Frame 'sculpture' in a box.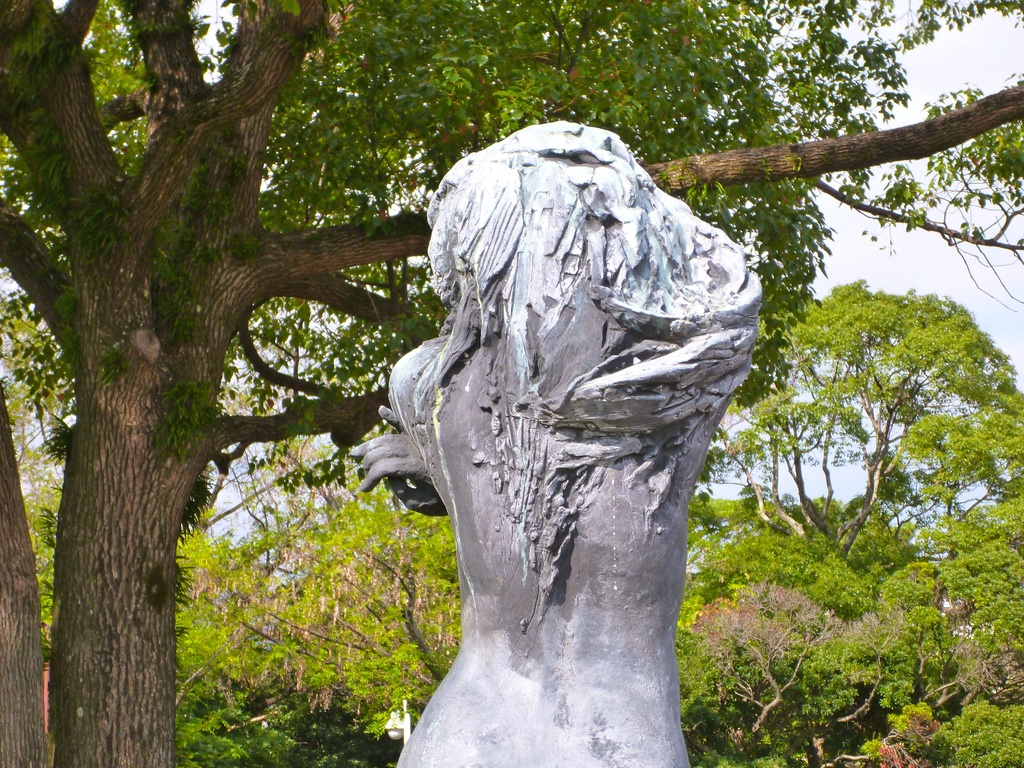
364/114/790/756.
